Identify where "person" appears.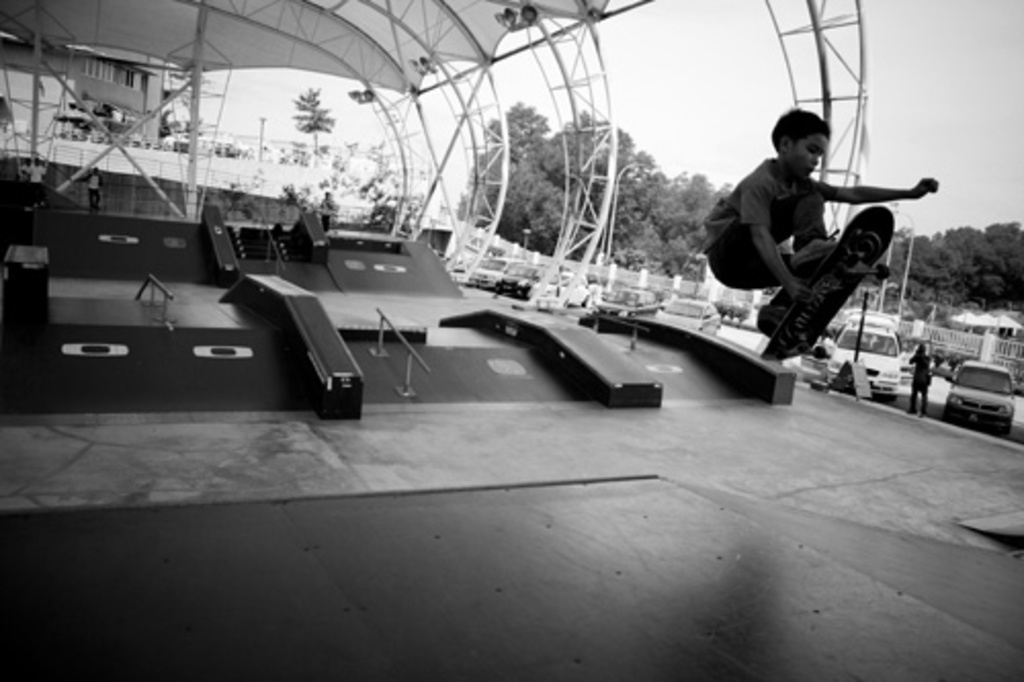
Appears at box=[317, 188, 338, 236].
